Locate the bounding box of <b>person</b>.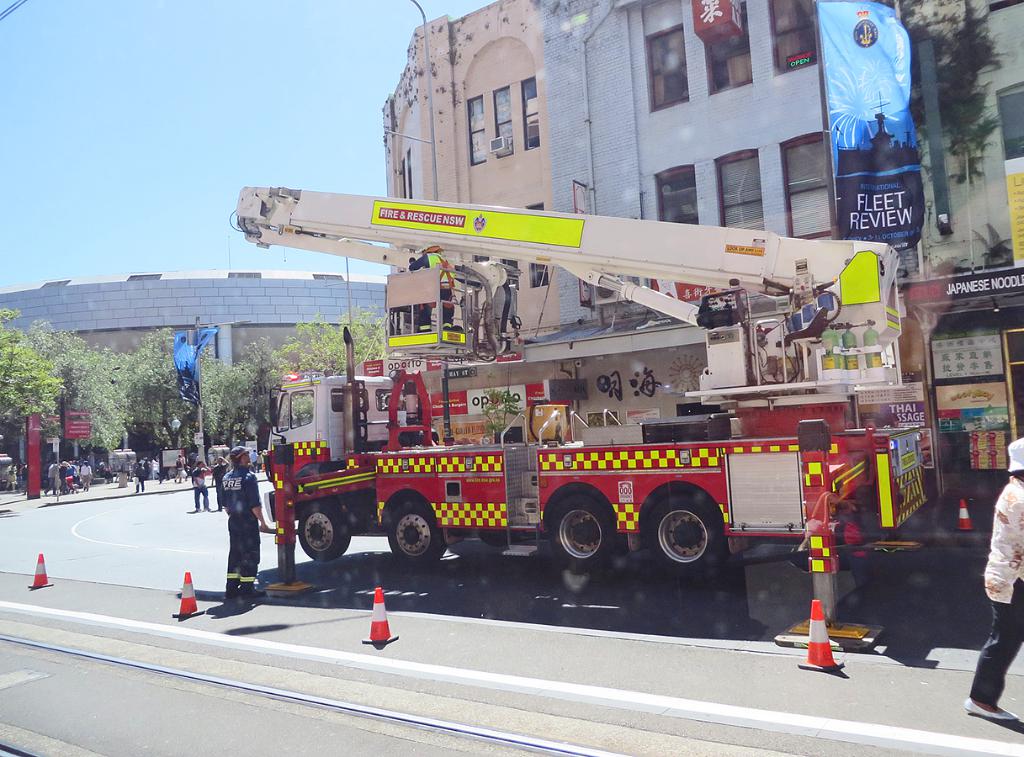
Bounding box: x1=192, y1=462, x2=210, y2=511.
